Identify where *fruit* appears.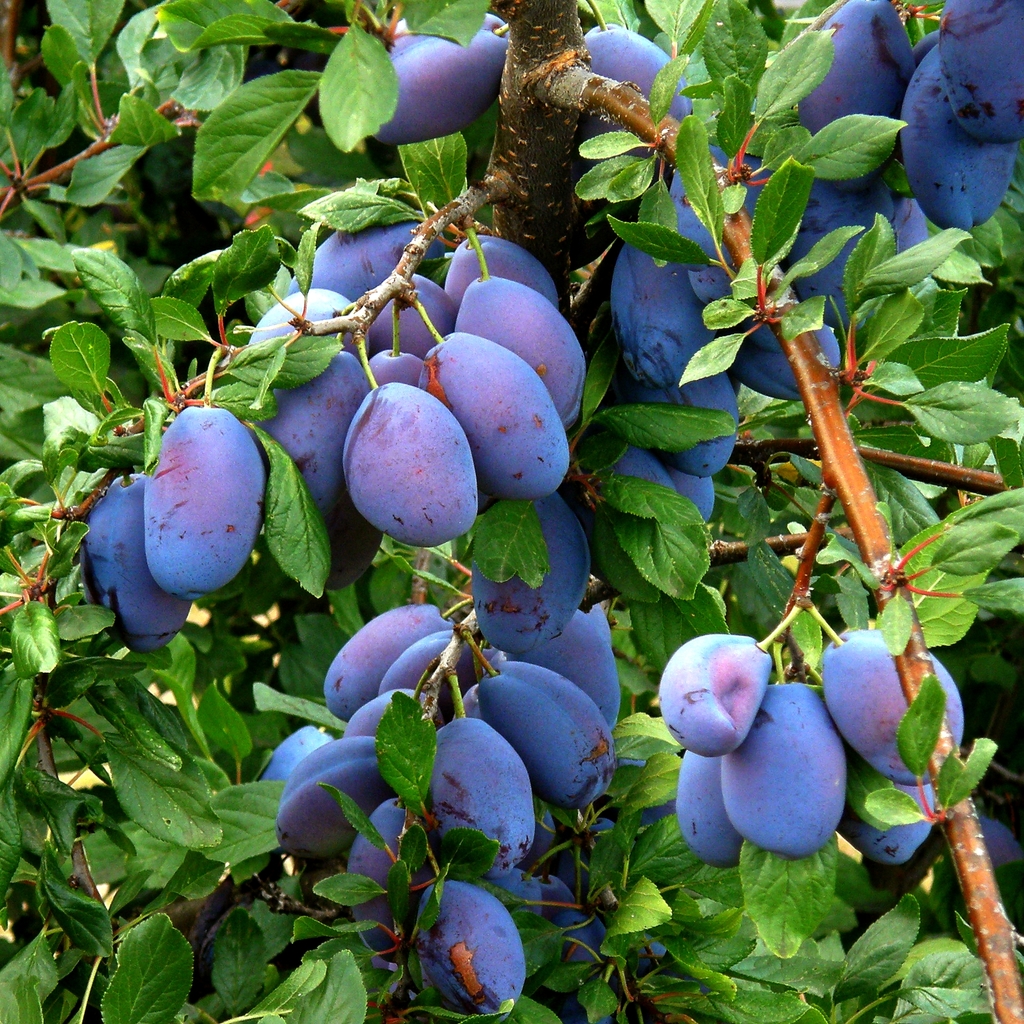
Appears at 780, 172, 897, 338.
